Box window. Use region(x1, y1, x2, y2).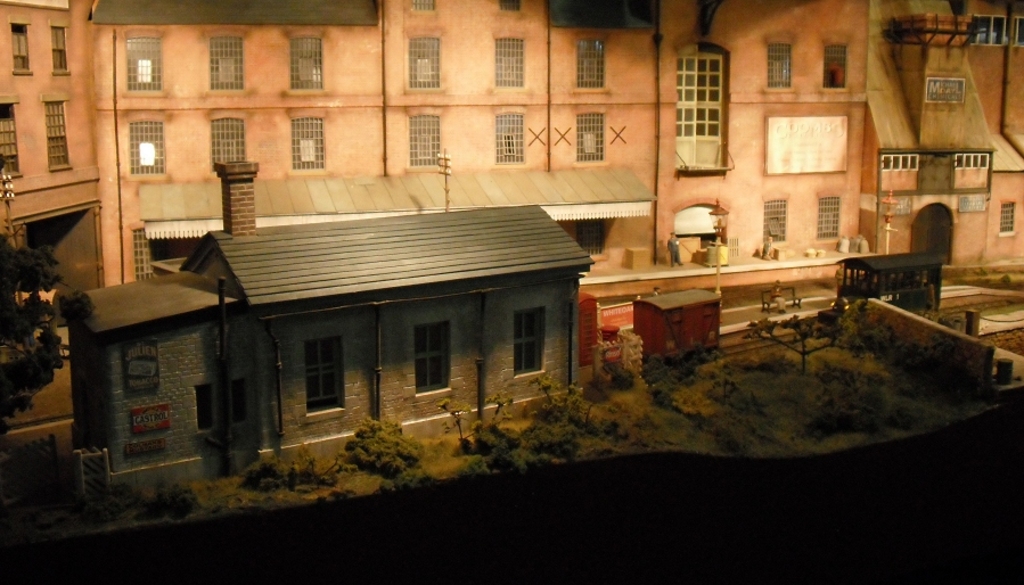
region(768, 43, 790, 85).
